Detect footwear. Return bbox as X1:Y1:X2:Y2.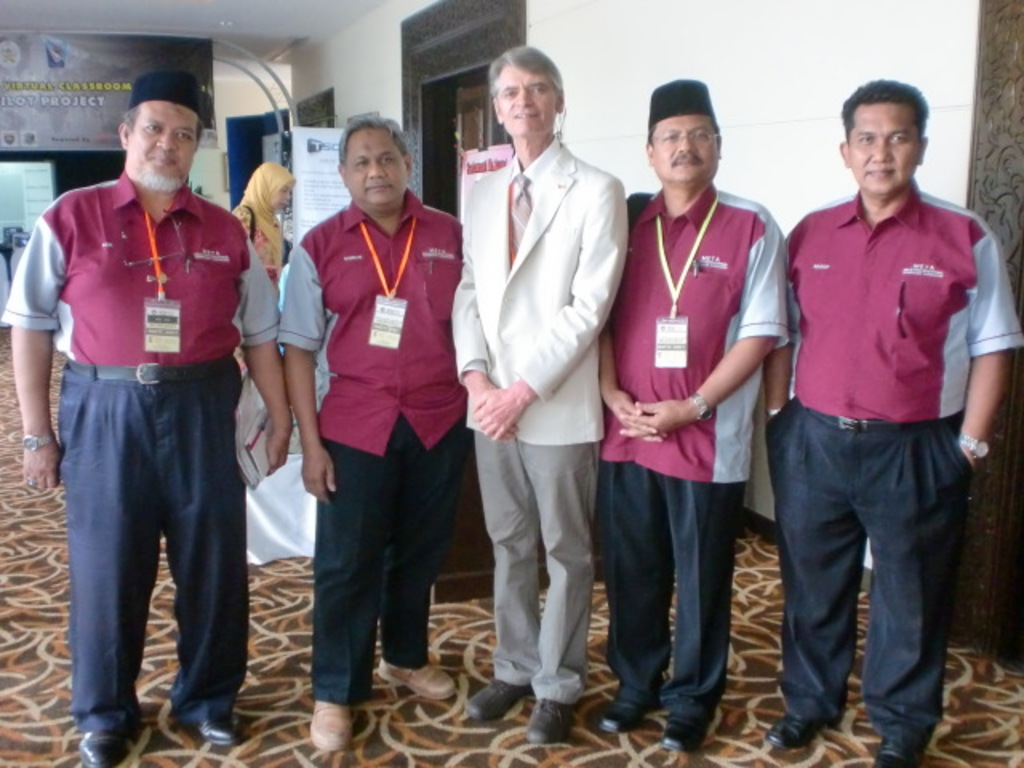
309:698:357:758.
